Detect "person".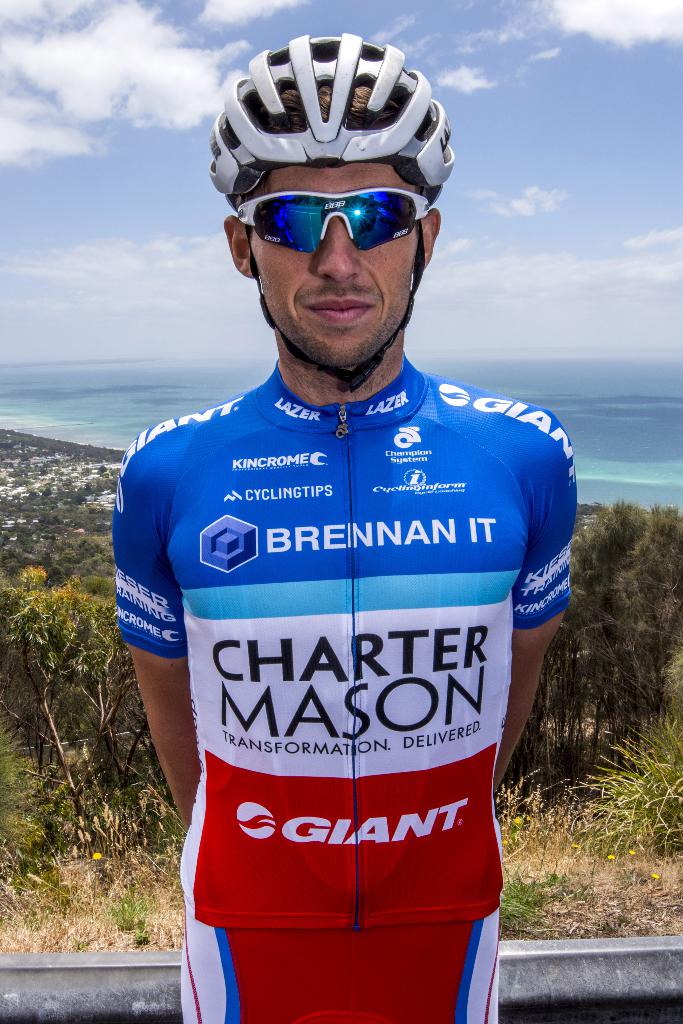
Detected at (111,36,577,1023).
